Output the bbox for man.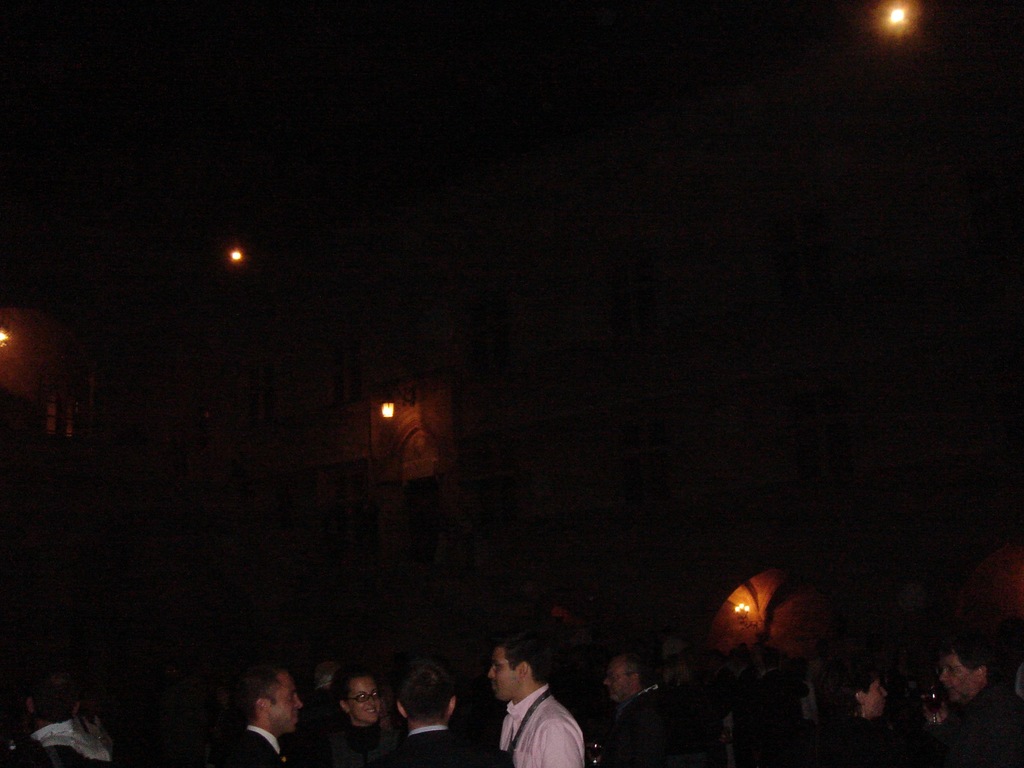
bbox=(26, 669, 115, 767).
